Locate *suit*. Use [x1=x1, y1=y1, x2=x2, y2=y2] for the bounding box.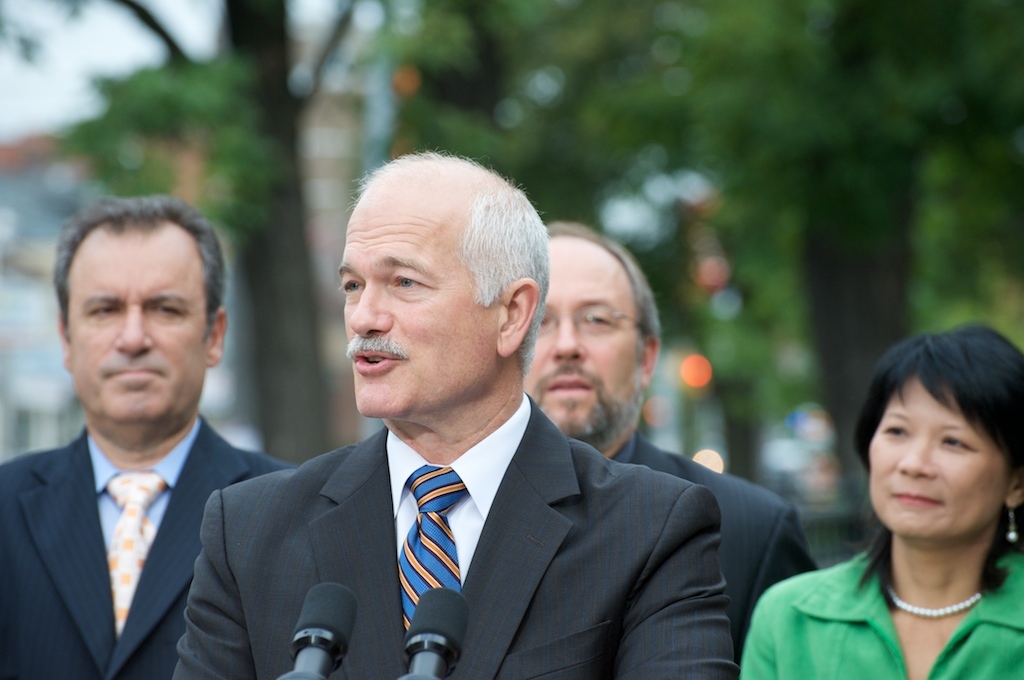
[x1=184, y1=362, x2=776, y2=666].
